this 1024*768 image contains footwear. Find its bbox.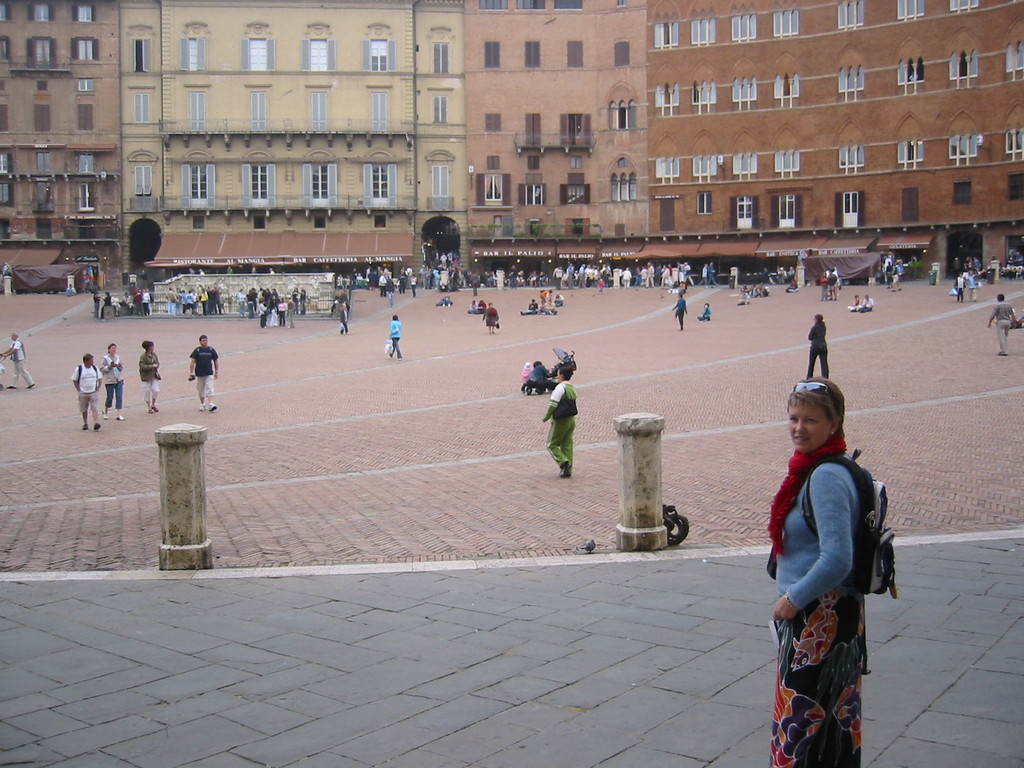
box(207, 400, 218, 413).
